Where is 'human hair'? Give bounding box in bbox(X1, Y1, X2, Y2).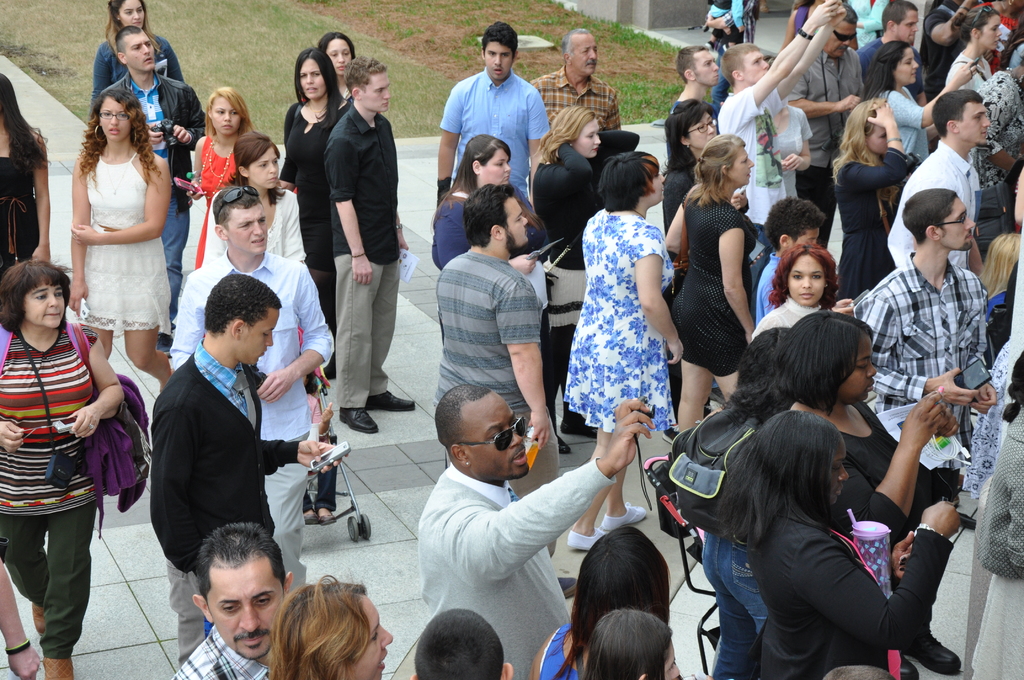
bbox(271, 585, 378, 679).
